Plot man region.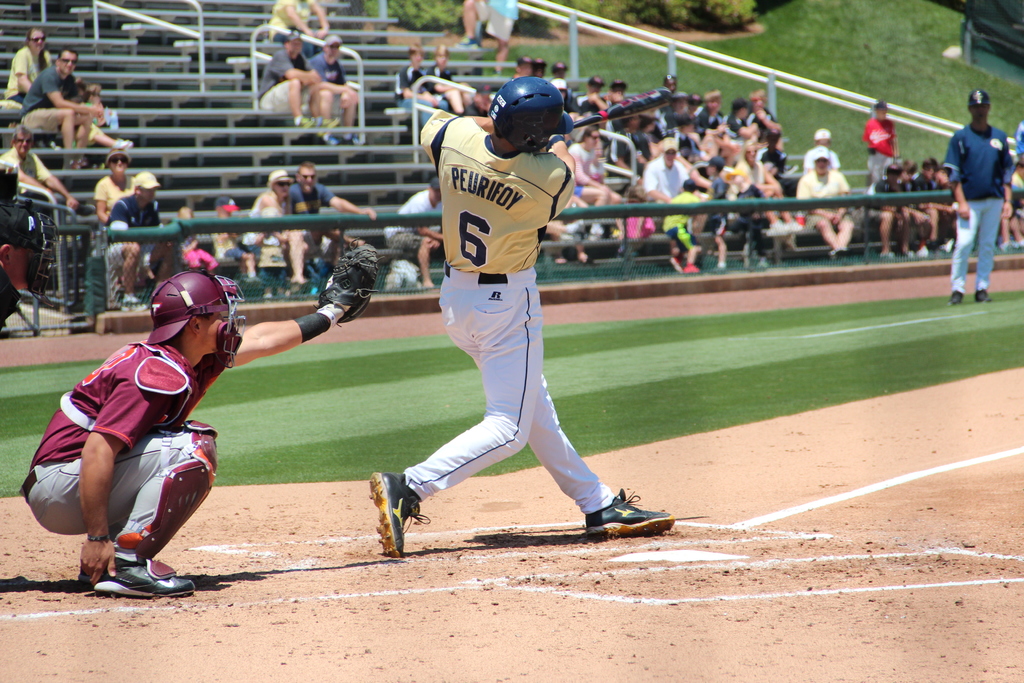
Plotted at 380/177/457/290.
